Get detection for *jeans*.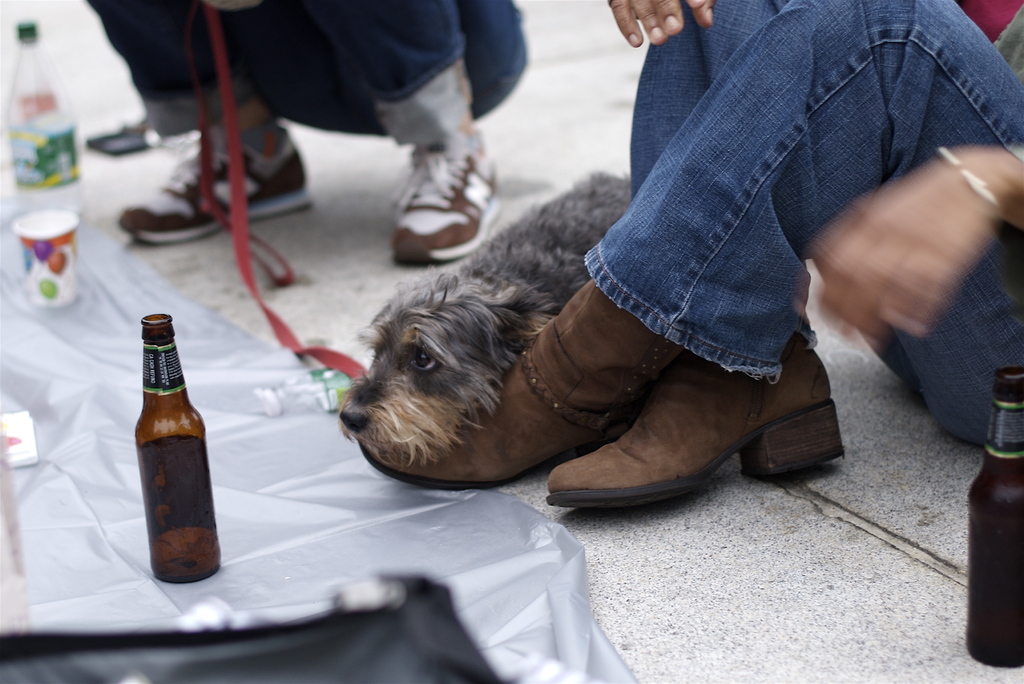
Detection: bbox(598, 2, 1004, 439).
